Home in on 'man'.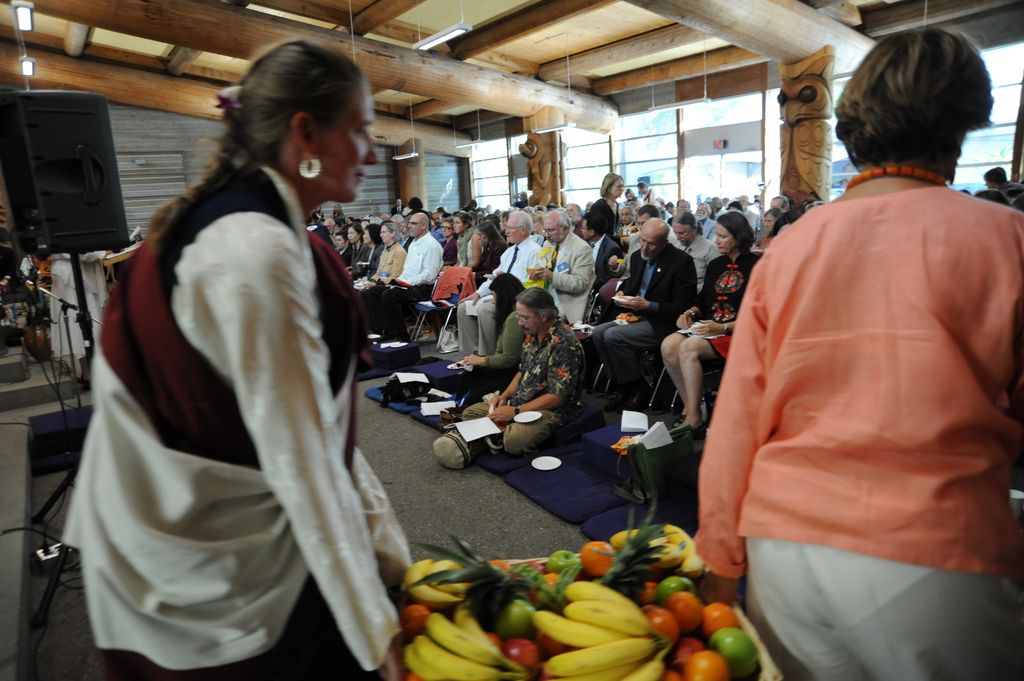
Homed in at BBox(368, 212, 449, 346).
